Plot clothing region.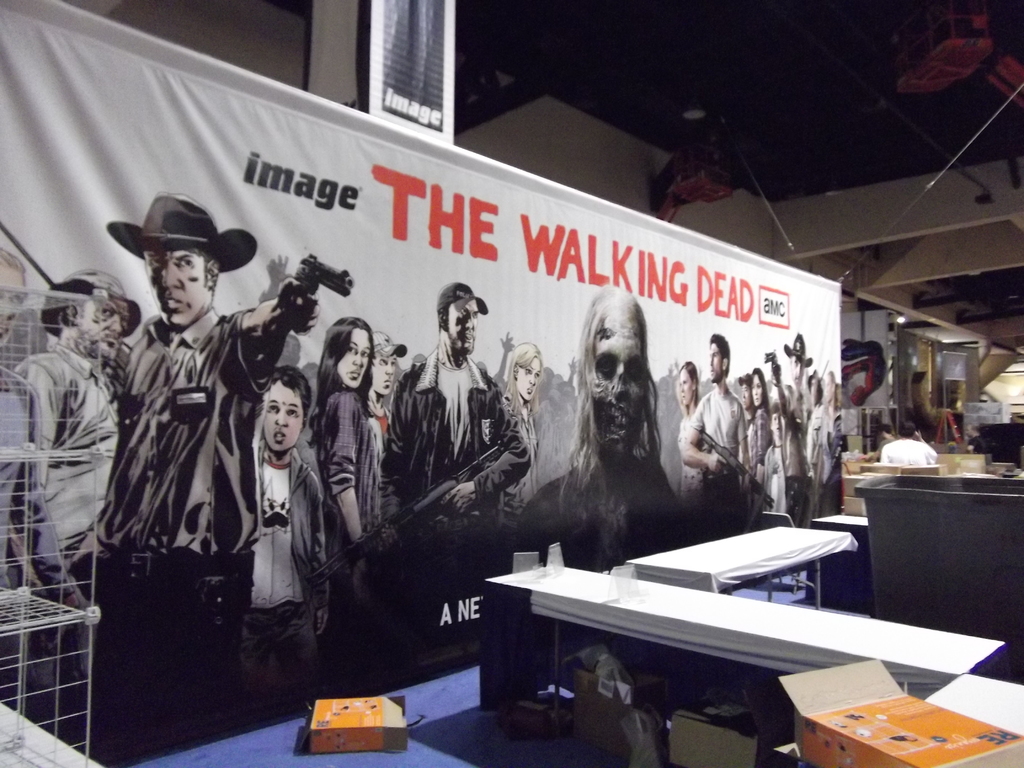
Plotted at (left=70, top=311, right=285, bottom=744).
